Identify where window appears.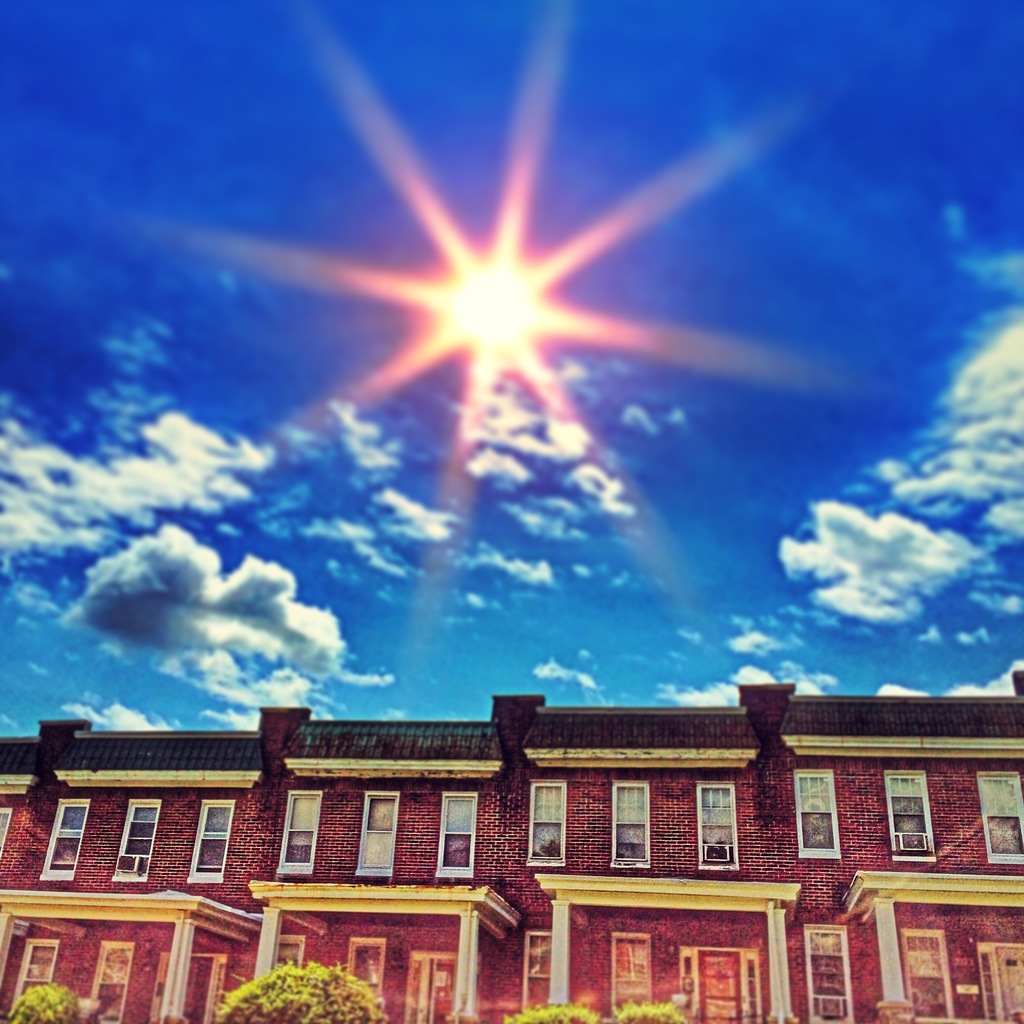
Appears at 698,785,741,881.
